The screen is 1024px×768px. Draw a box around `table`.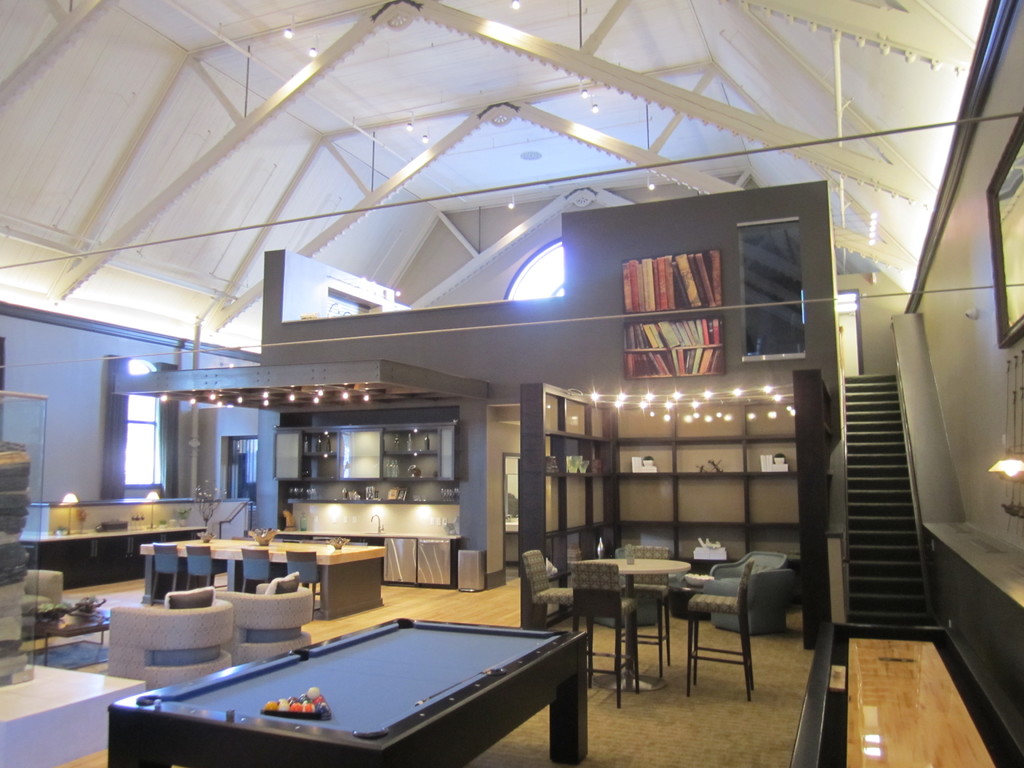
select_region(147, 621, 564, 762).
